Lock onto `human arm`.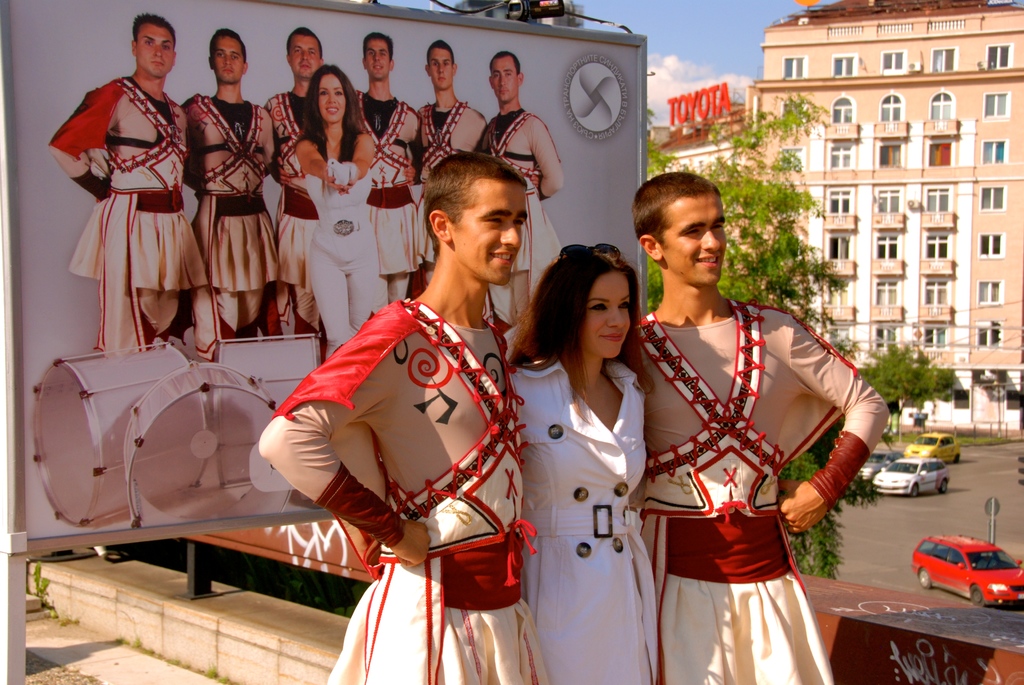
Locked: [49,84,115,204].
